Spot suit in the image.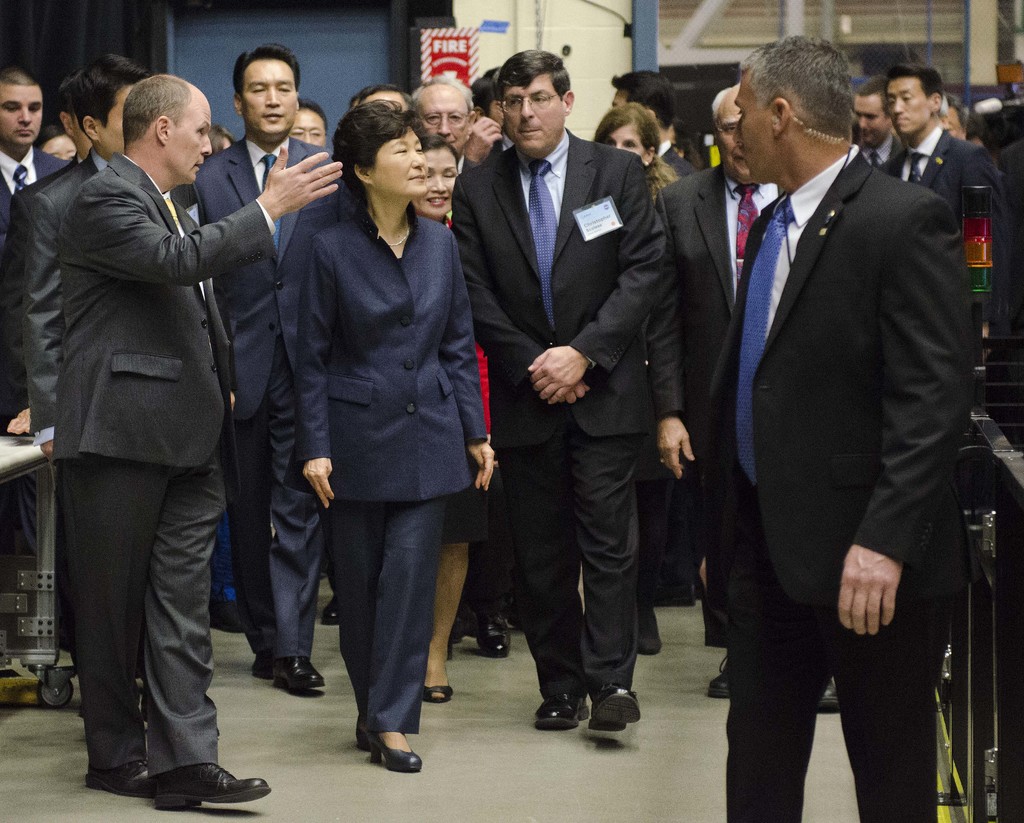
suit found at <box>22,149,200,441</box>.
